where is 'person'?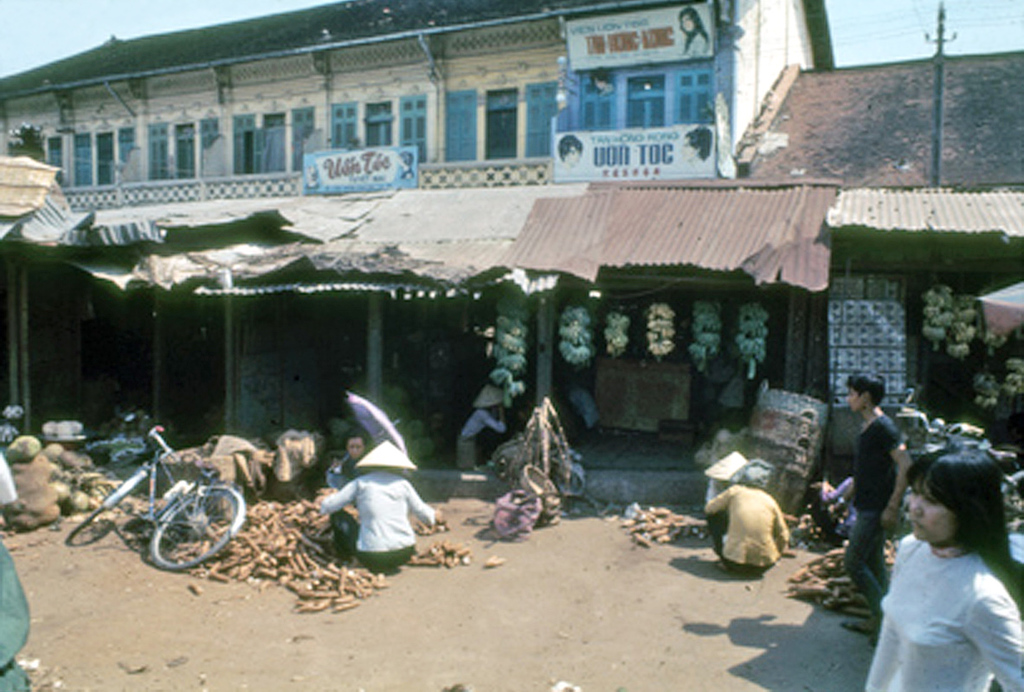
<box>704,462,795,577</box>.
